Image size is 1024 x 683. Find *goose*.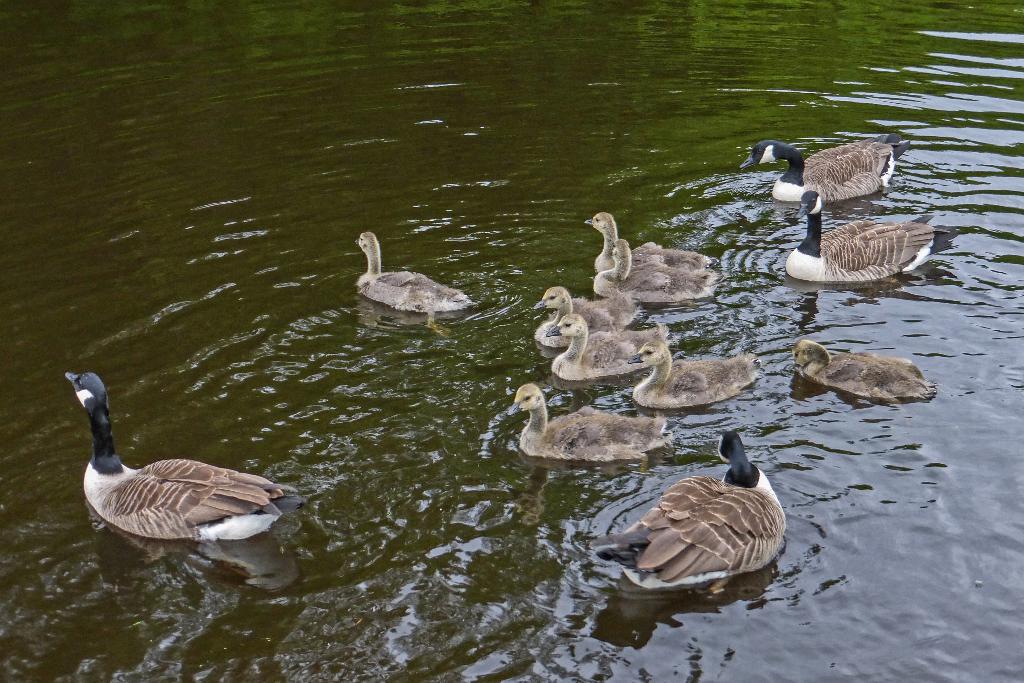
rect(552, 311, 675, 383).
